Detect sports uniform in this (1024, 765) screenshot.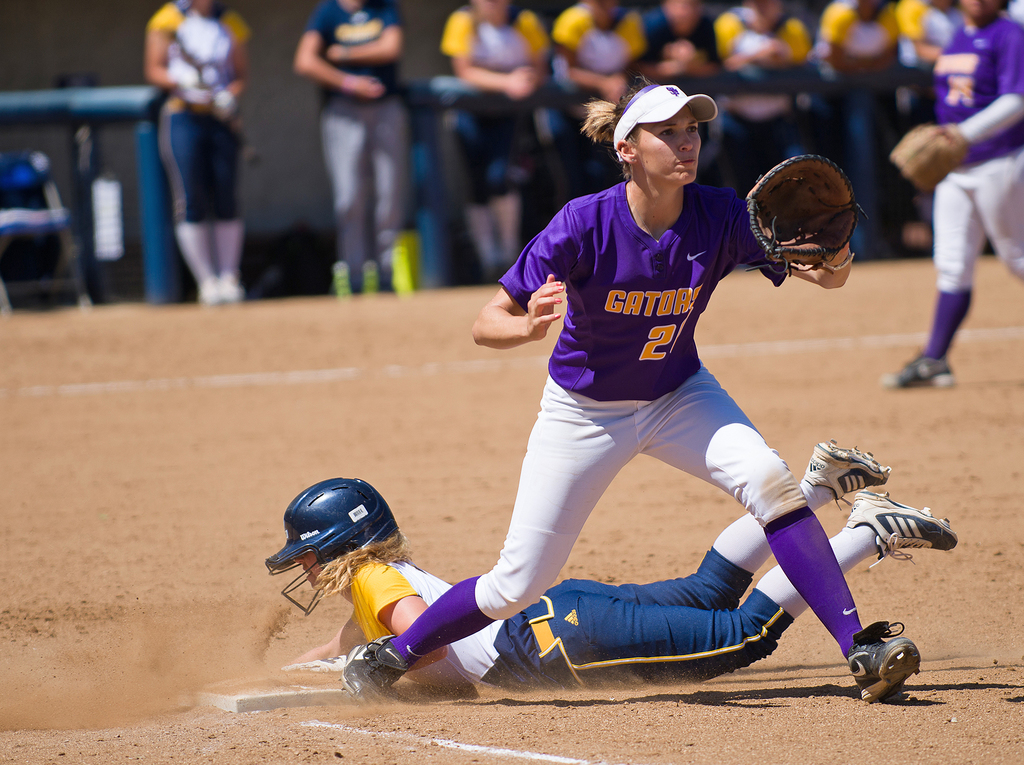
Detection: locate(348, 86, 927, 709).
